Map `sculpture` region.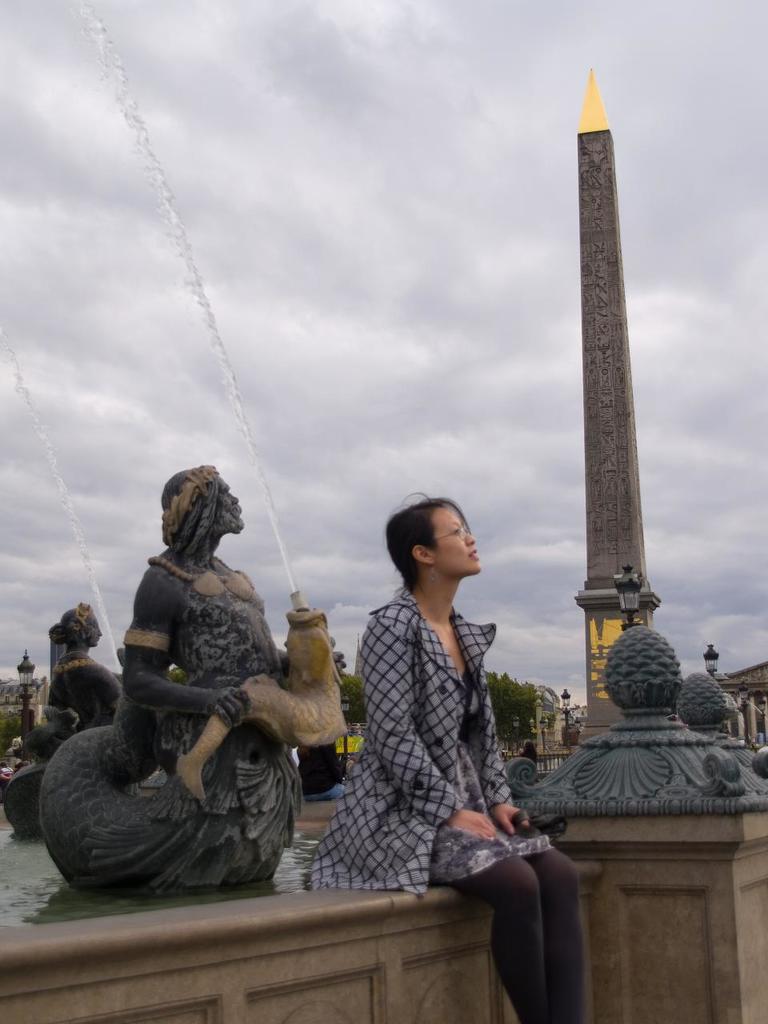
Mapped to BBox(50, 490, 356, 898).
